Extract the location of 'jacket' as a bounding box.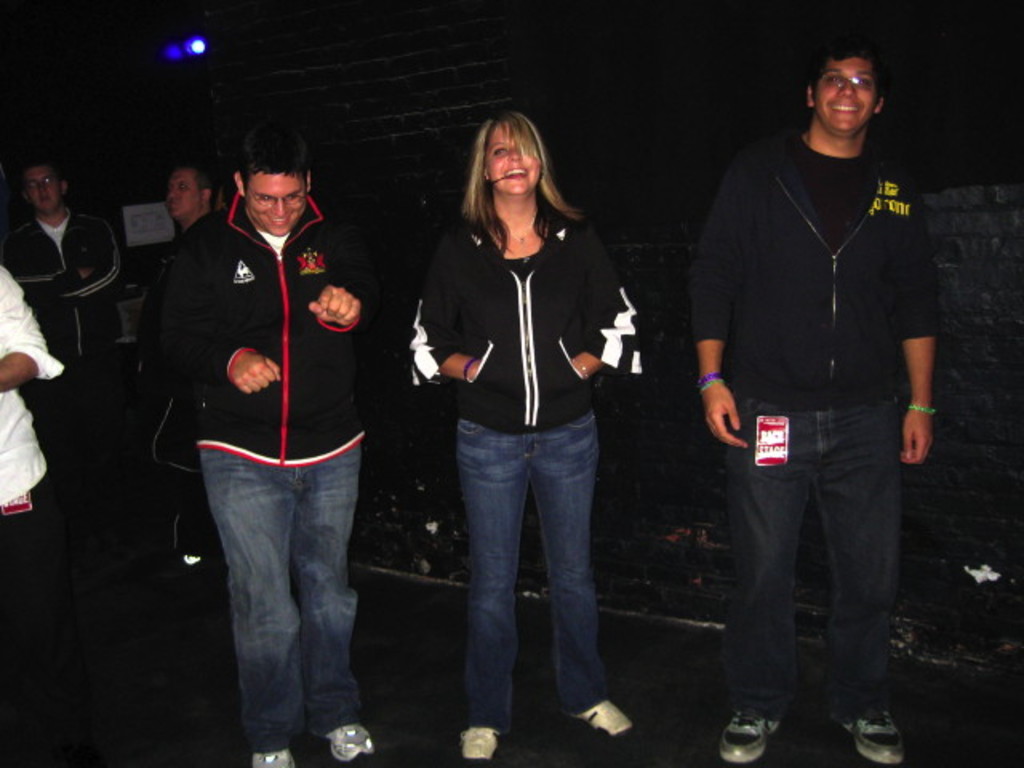
[403, 166, 630, 422].
